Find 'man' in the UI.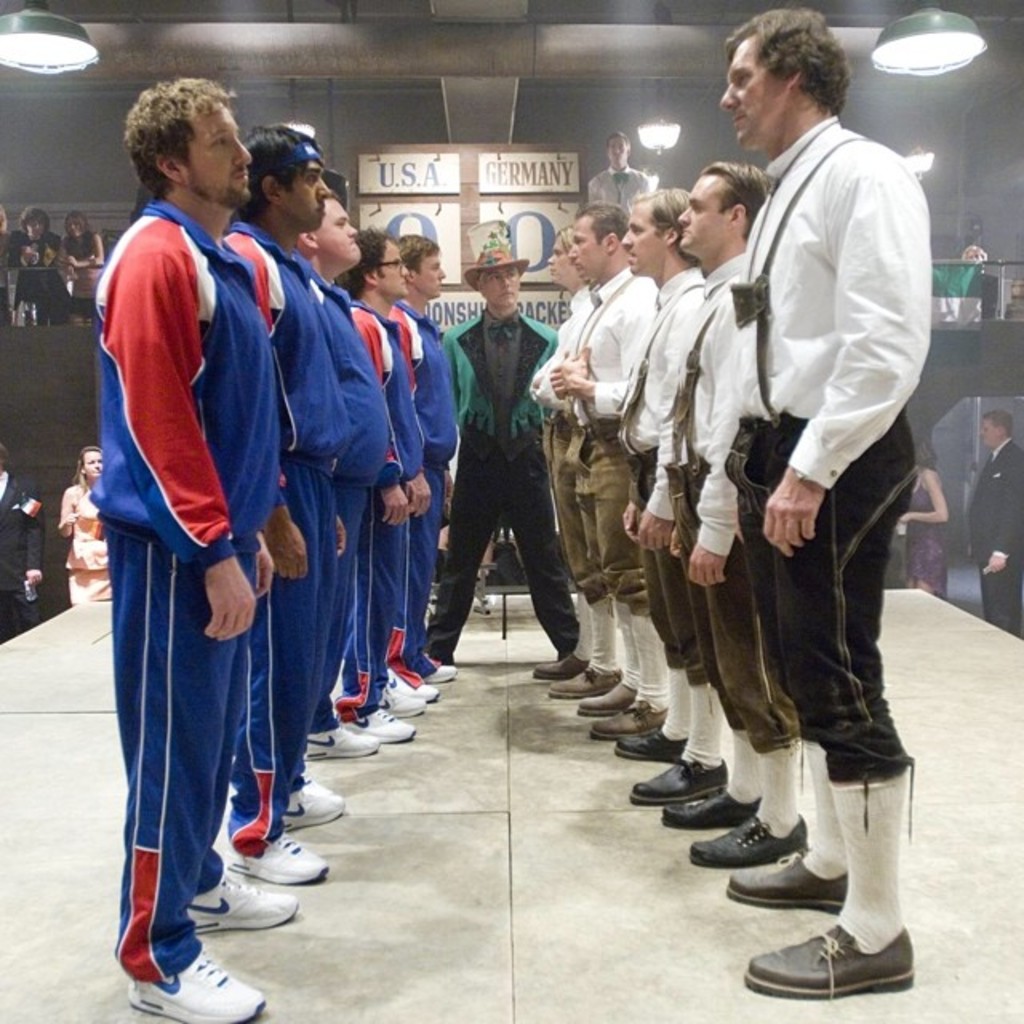
UI element at box=[954, 246, 1003, 323].
